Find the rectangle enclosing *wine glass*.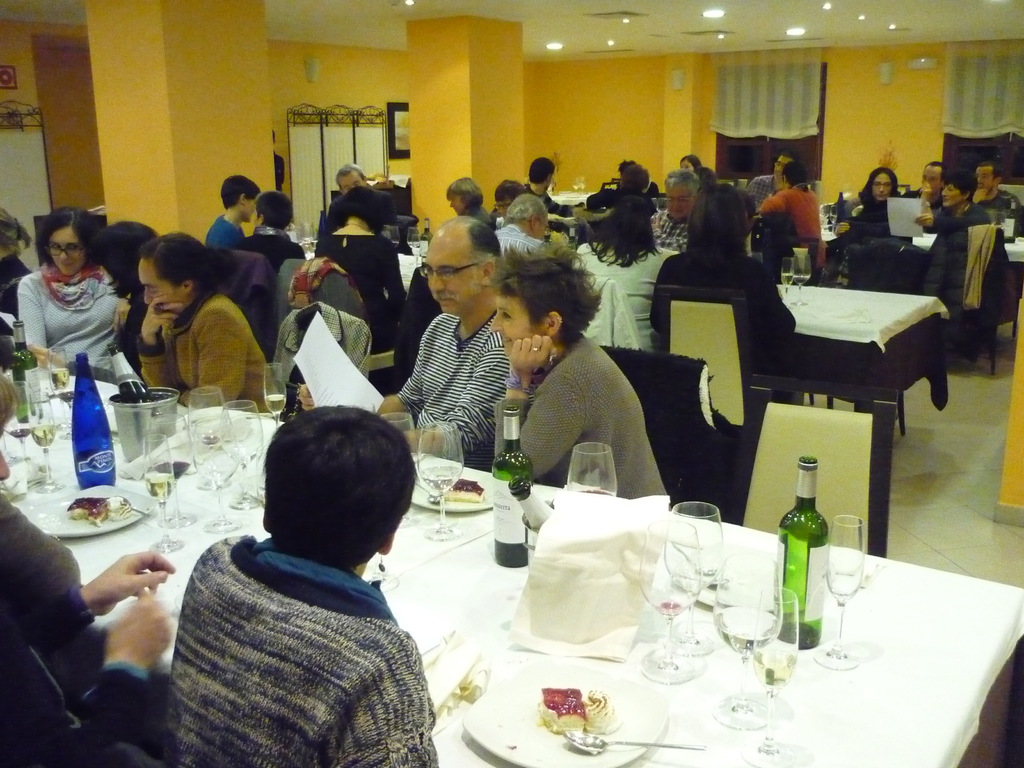
<bbox>189, 421, 239, 531</bbox>.
